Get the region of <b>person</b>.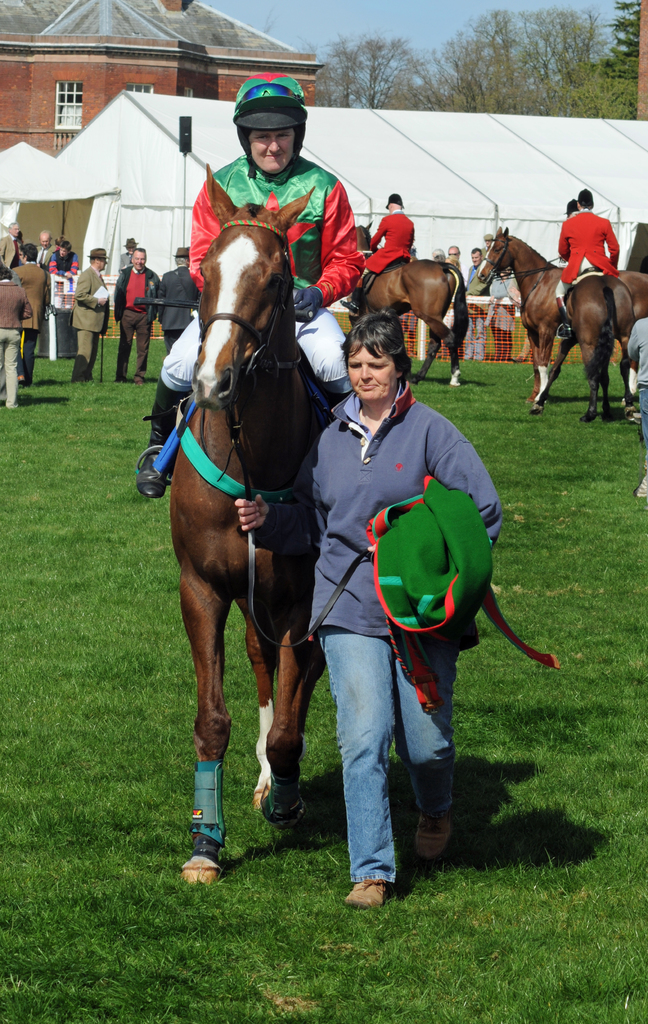
[left=353, top=187, right=414, bottom=318].
